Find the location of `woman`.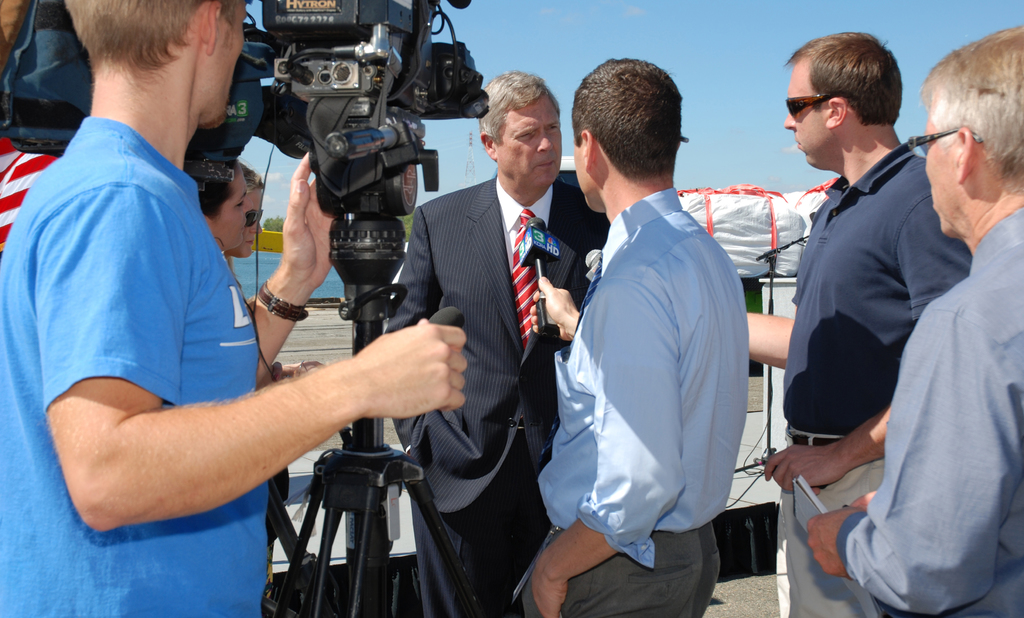
Location: {"left": 218, "top": 155, "right": 341, "bottom": 603}.
